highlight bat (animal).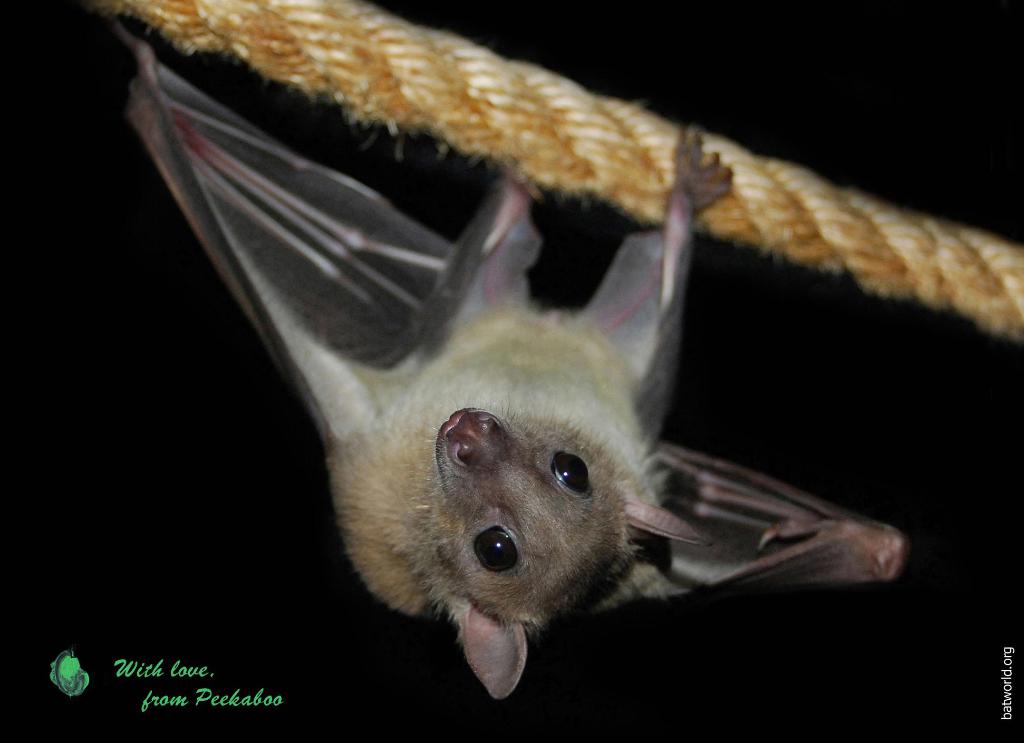
Highlighted region: (106, 14, 908, 701).
